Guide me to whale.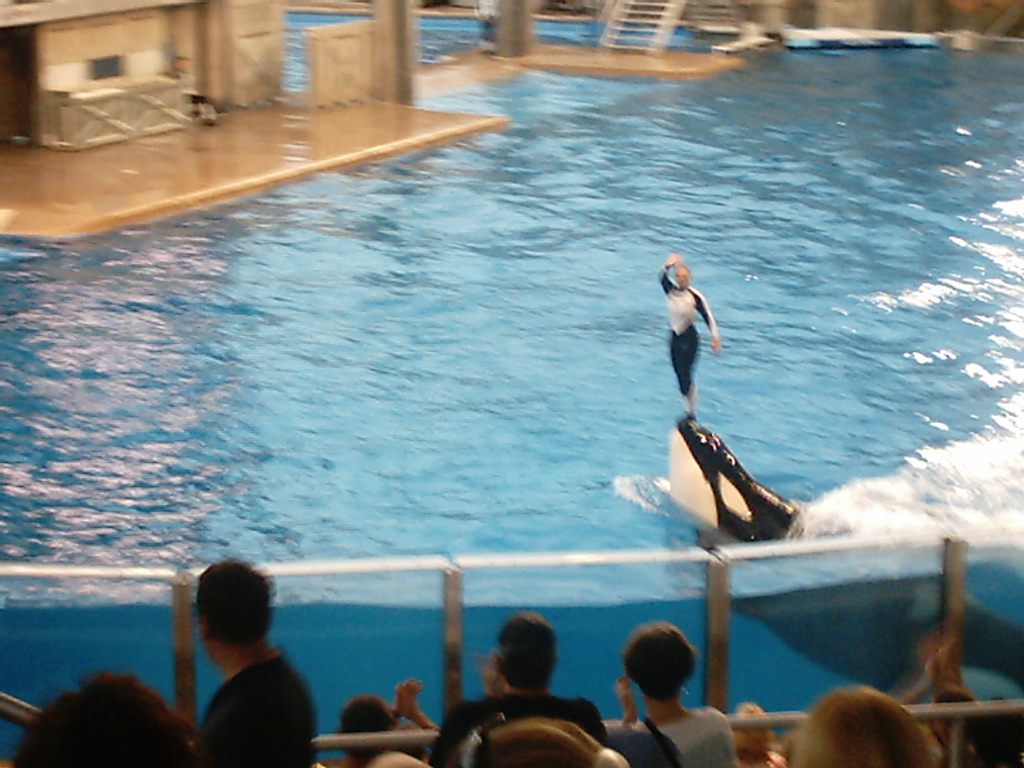
Guidance: 662, 404, 1023, 696.
